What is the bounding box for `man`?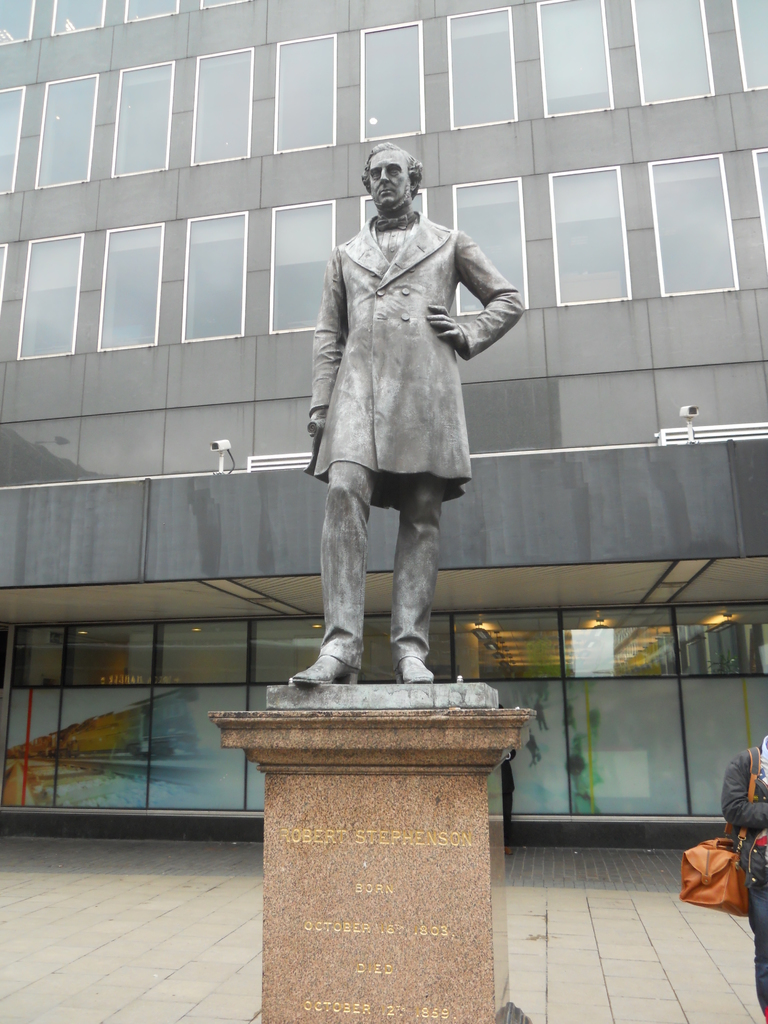
291, 140, 519, 707.
